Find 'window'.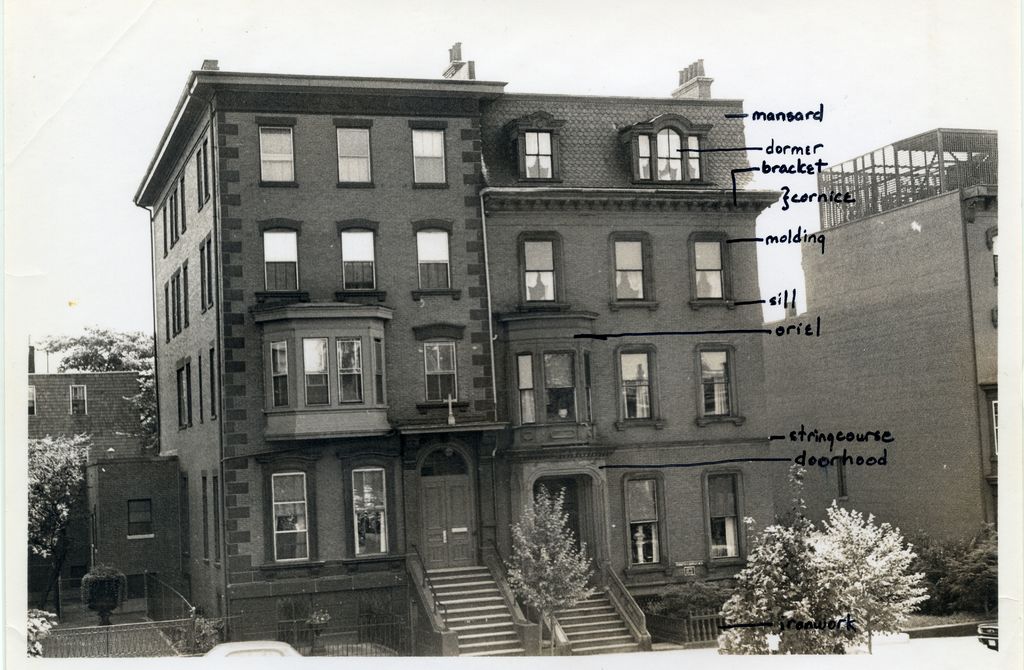
300:337:330:405.
